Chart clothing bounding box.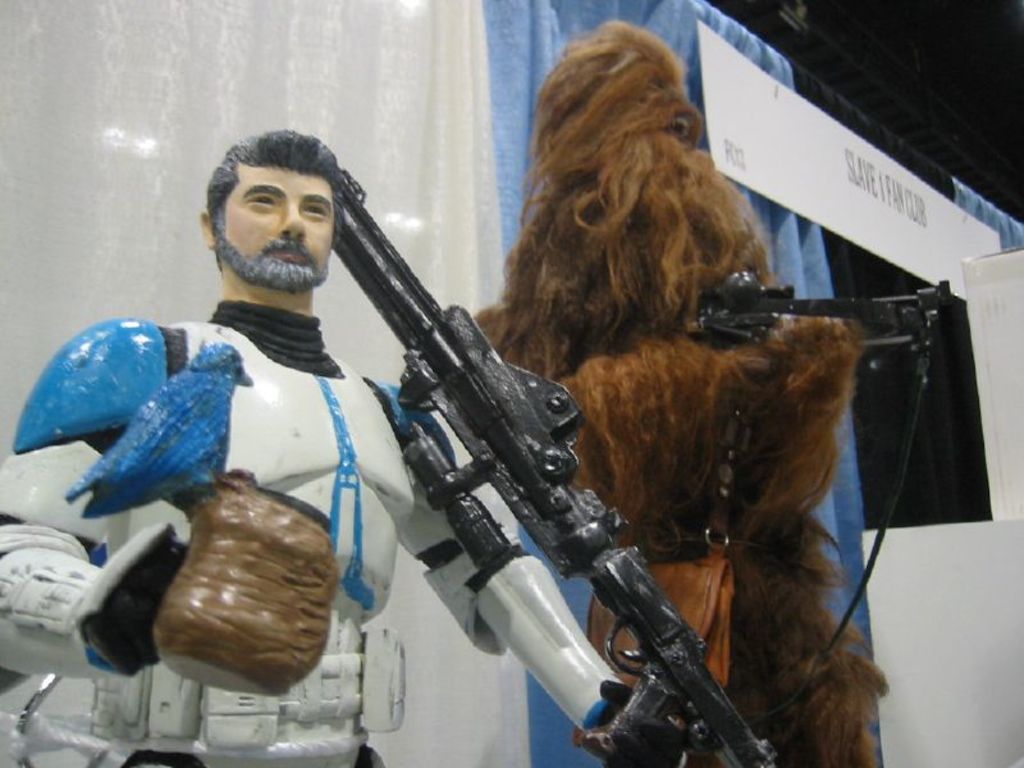
Charted: [0, 298, 634, 767].
